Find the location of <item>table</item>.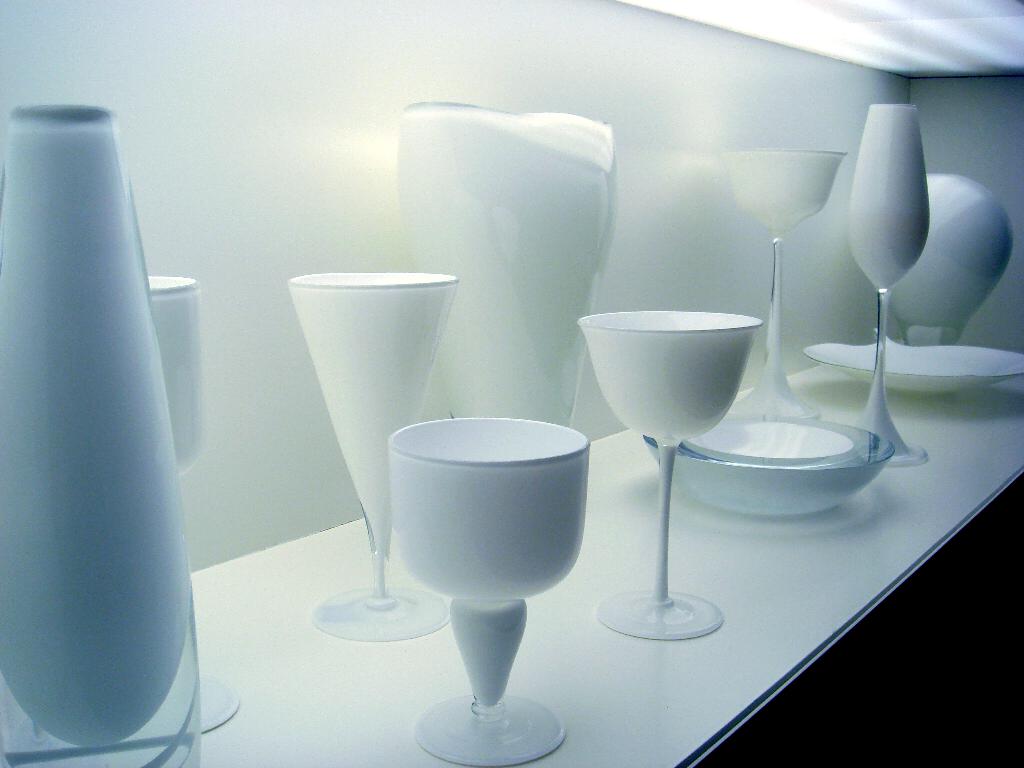
Location: 189, 332, 1023, 767.
